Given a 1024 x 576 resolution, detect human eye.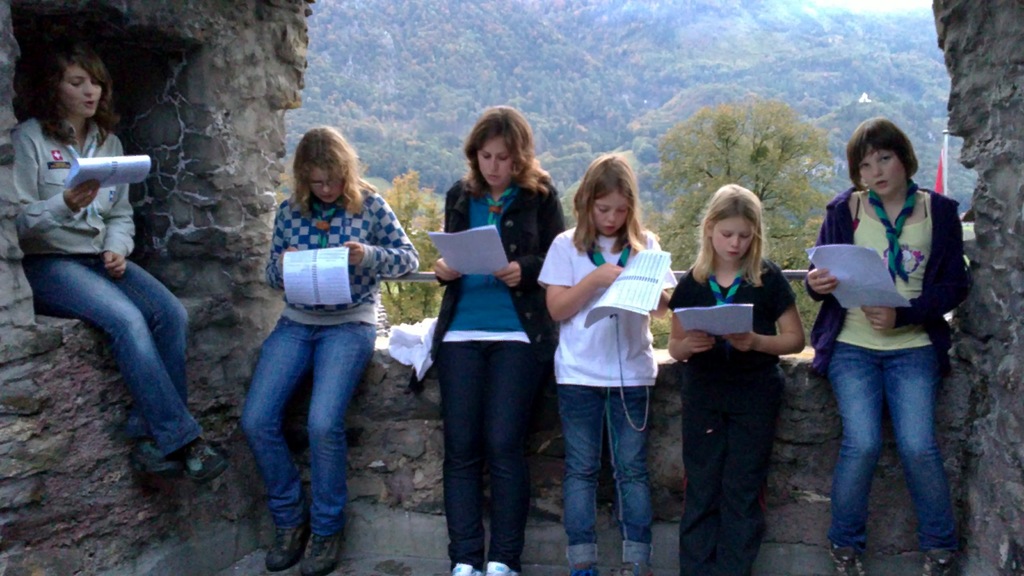
select_region(874, 154, 891, 165).
